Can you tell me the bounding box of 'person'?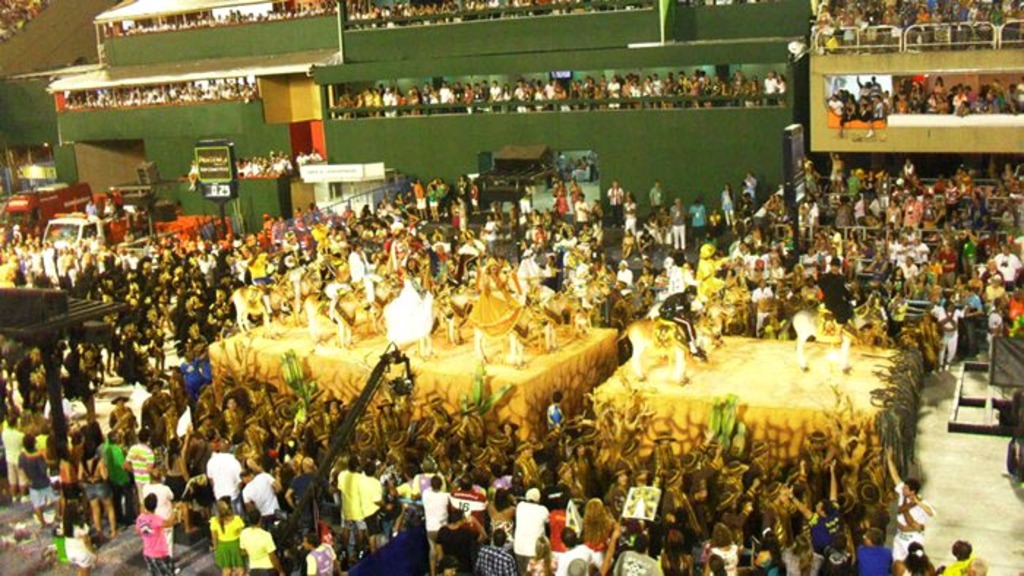
[132,491,181,575].
